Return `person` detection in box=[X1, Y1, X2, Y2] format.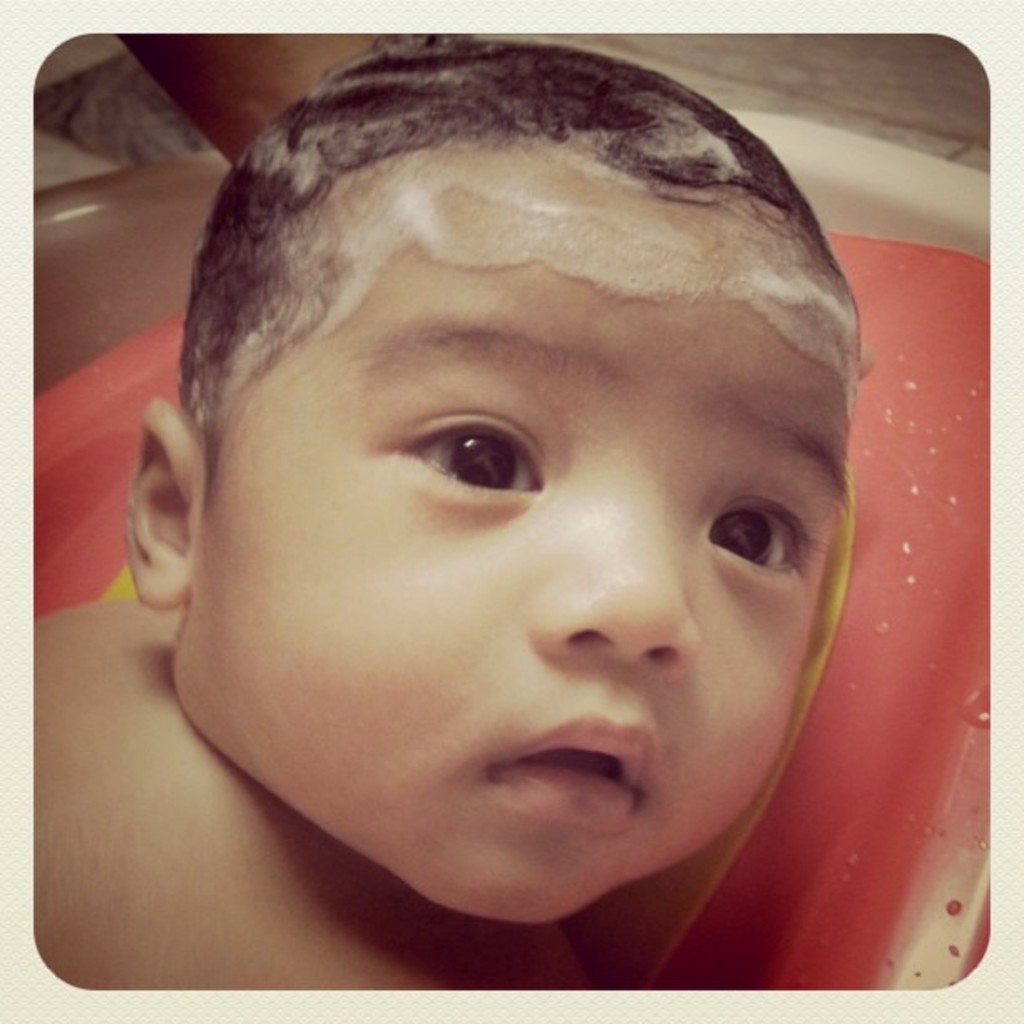
box=[47, 7, 932, 982].
